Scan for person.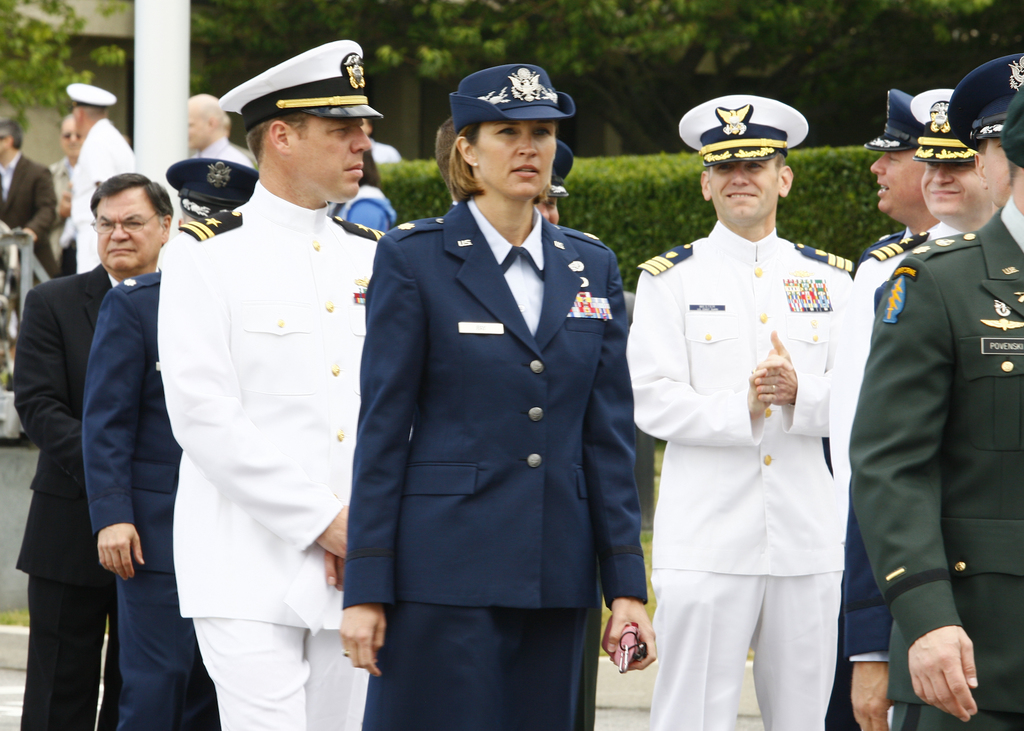
Scan result: pyautogui.locateOnScreen(156, 35, 392, 730).
